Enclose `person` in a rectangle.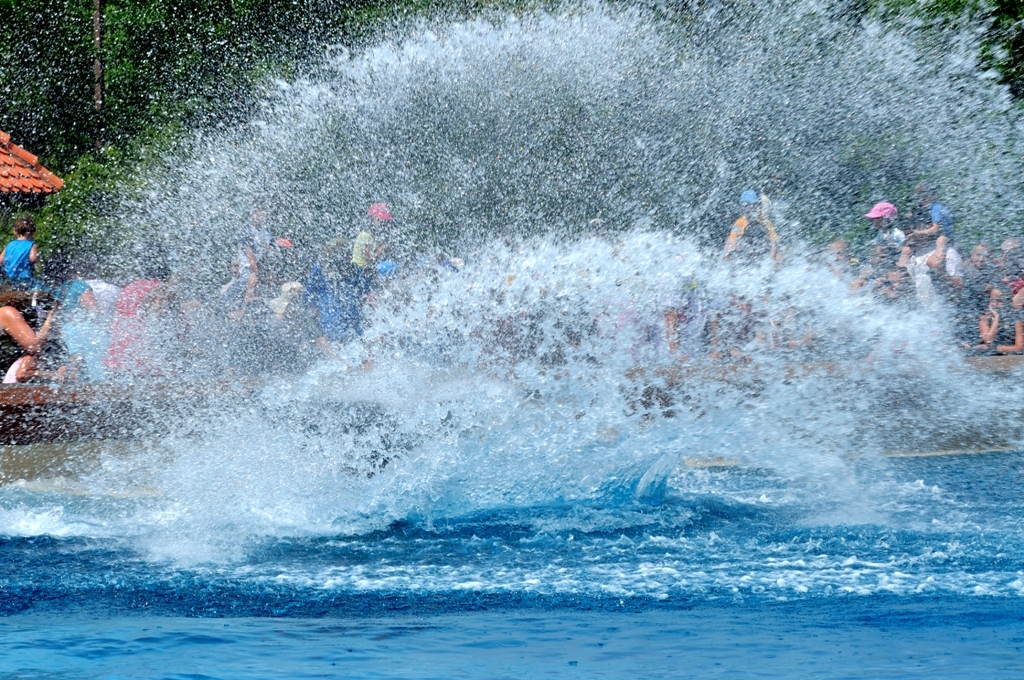
(2, 217, 36, 292).
